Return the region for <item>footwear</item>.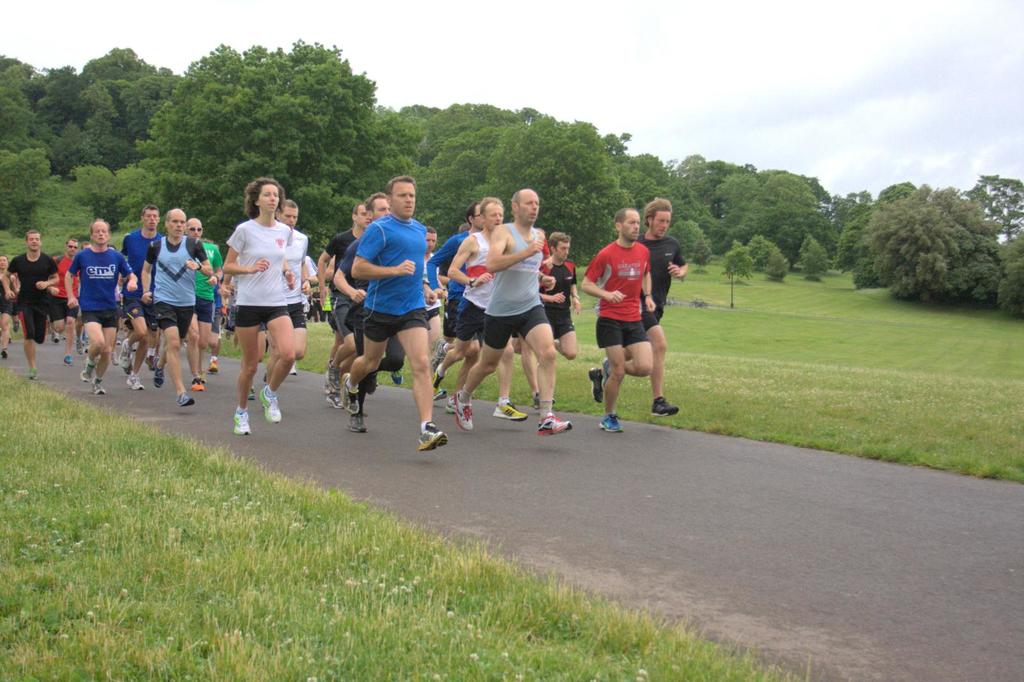
[left=415, top=418, right=449, bottom=458].
